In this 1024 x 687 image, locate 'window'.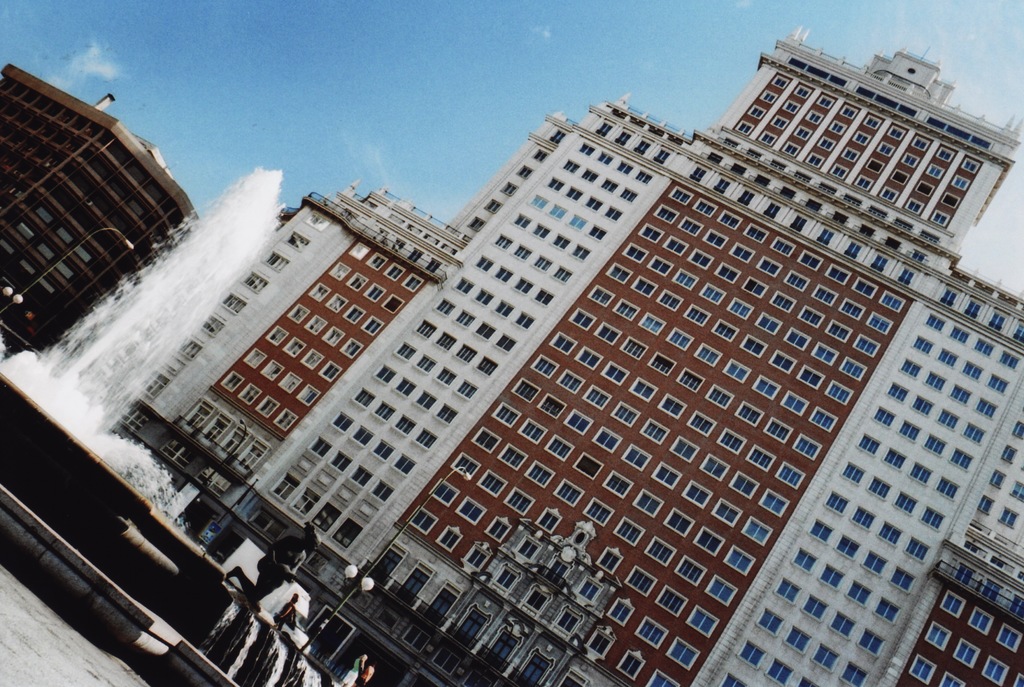
Bounding box: rect(820, 95, 831, 104).
